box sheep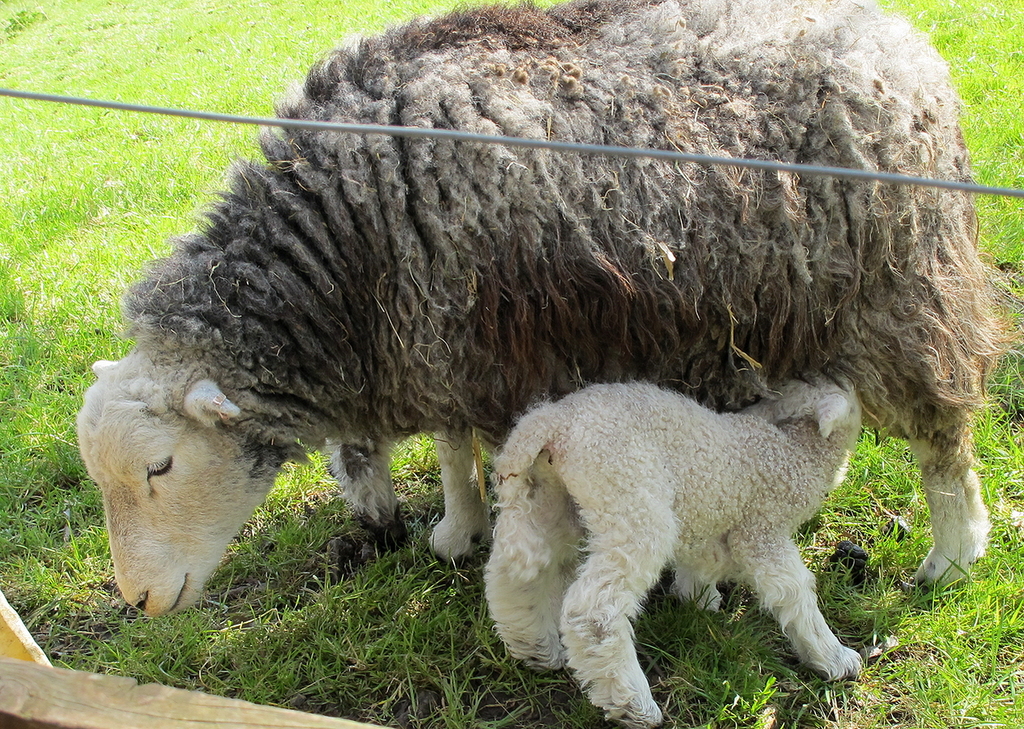
[499, 369, 911, 699]
